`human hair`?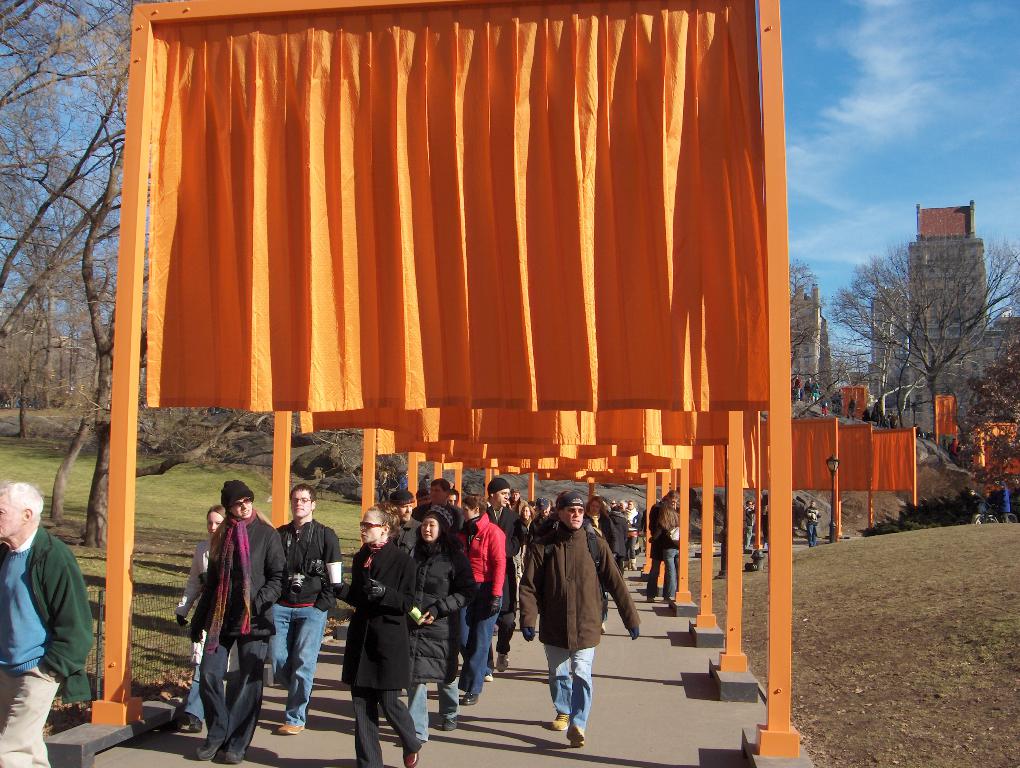
crop(446, 487, 460, 500)
